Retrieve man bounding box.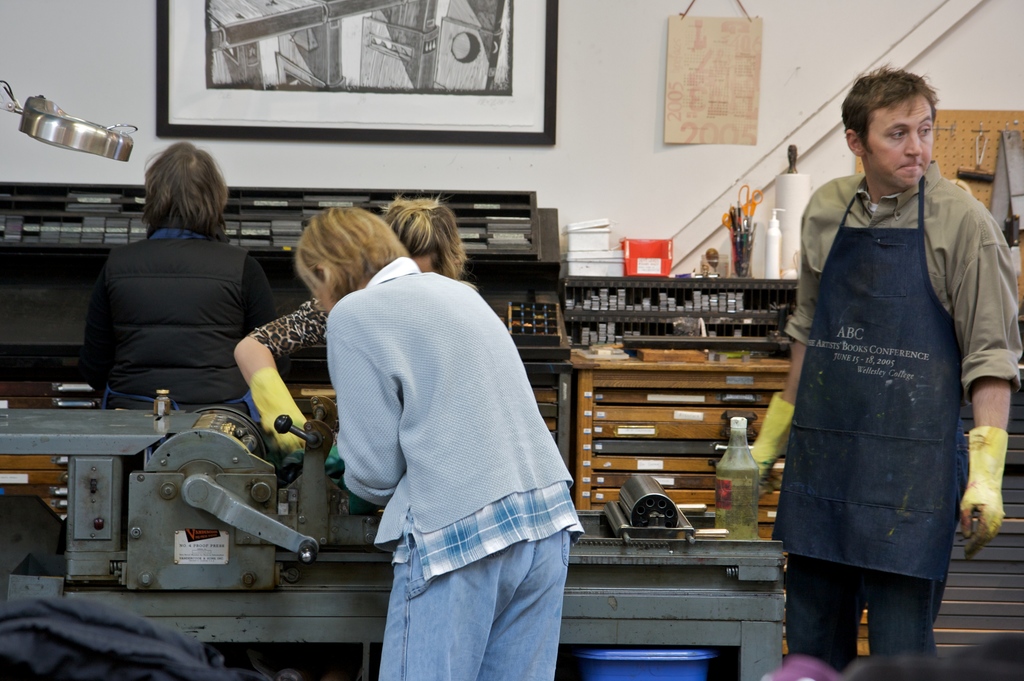
Bounding box: select_region(774, 42, 1003, 680).
